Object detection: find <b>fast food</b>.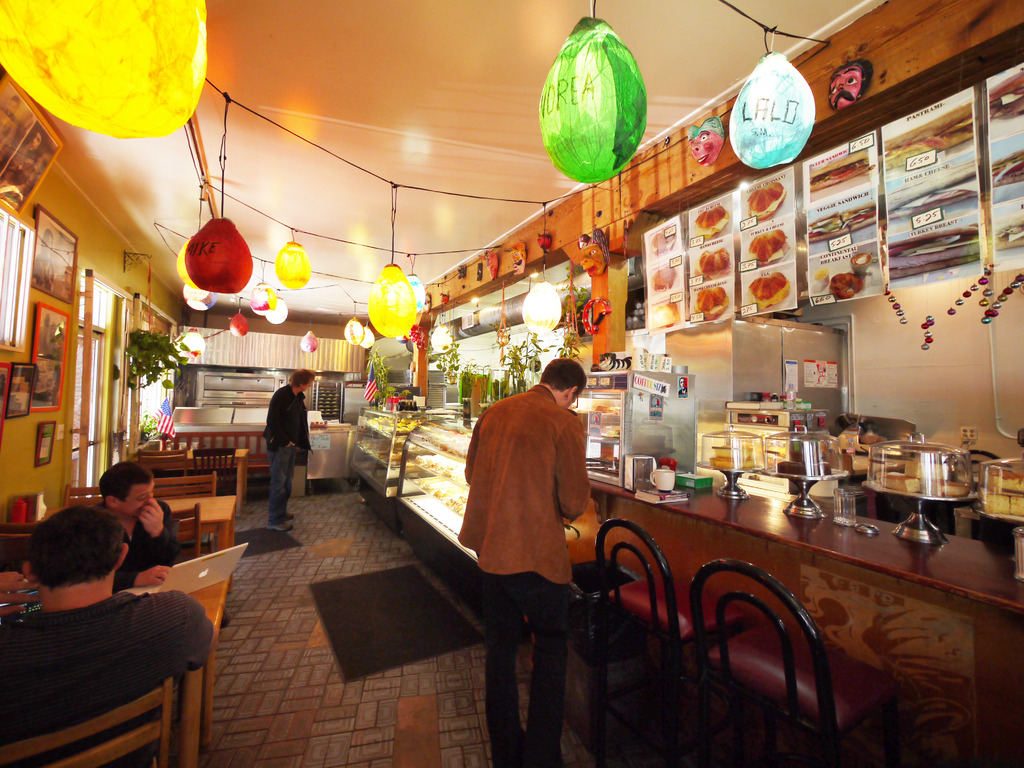
<bbox>661, 300, 678, 324</bbox>.
